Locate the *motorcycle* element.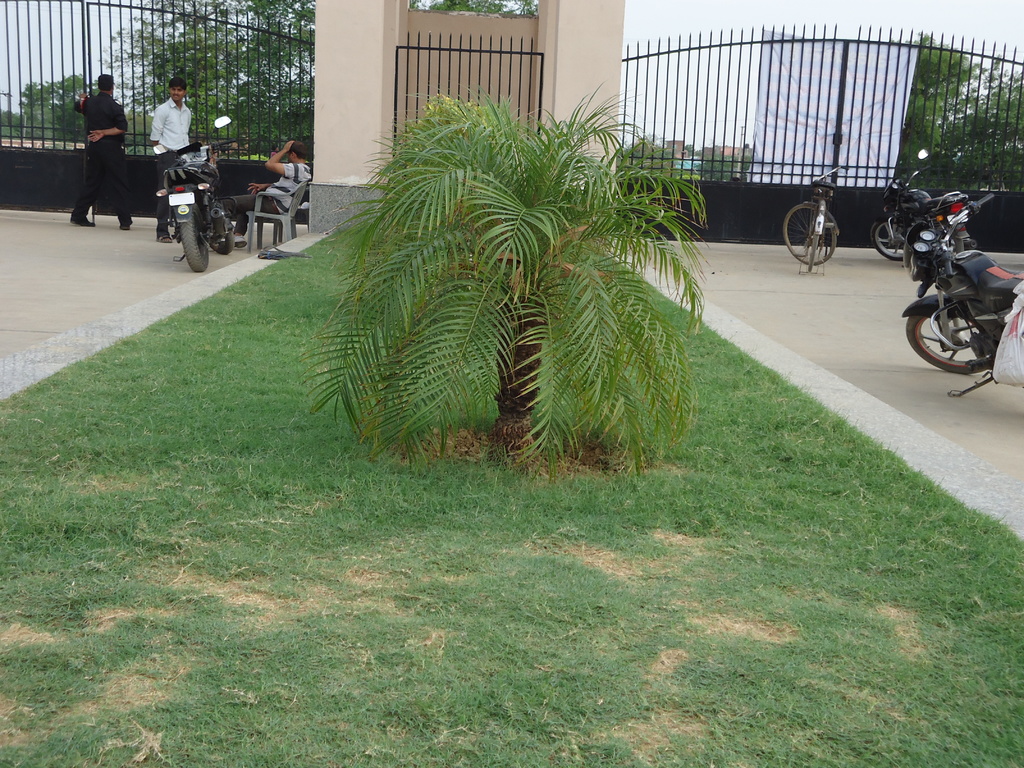
Element bbox: {"left": 156, "top": 114, "right": 234, "bottom": 273}.
